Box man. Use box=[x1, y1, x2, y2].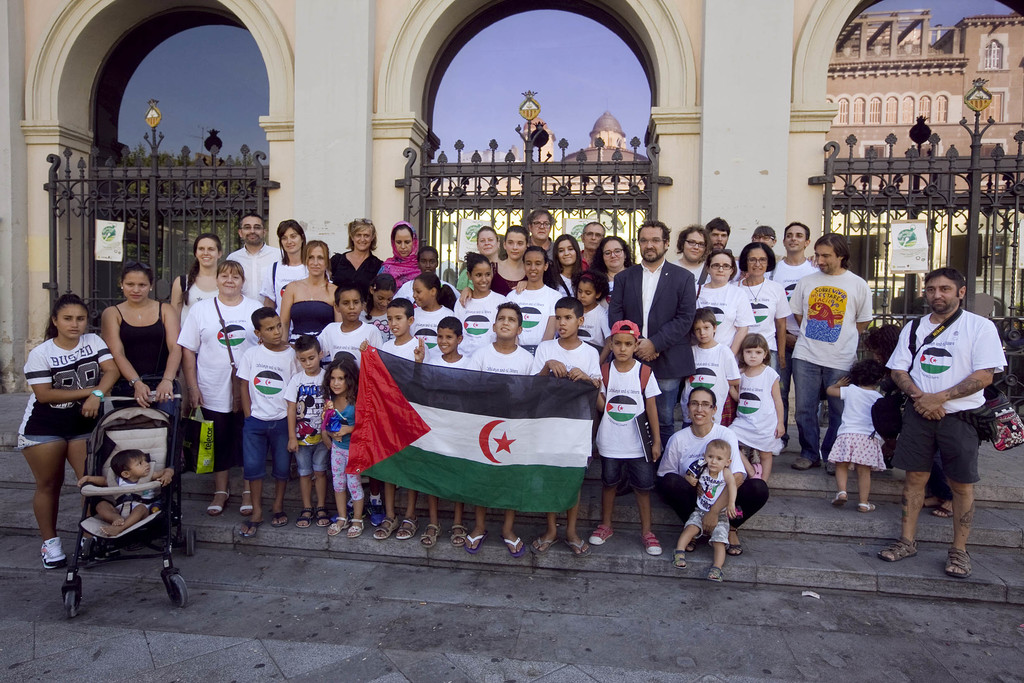
box=[577, 220, 605, 267].
